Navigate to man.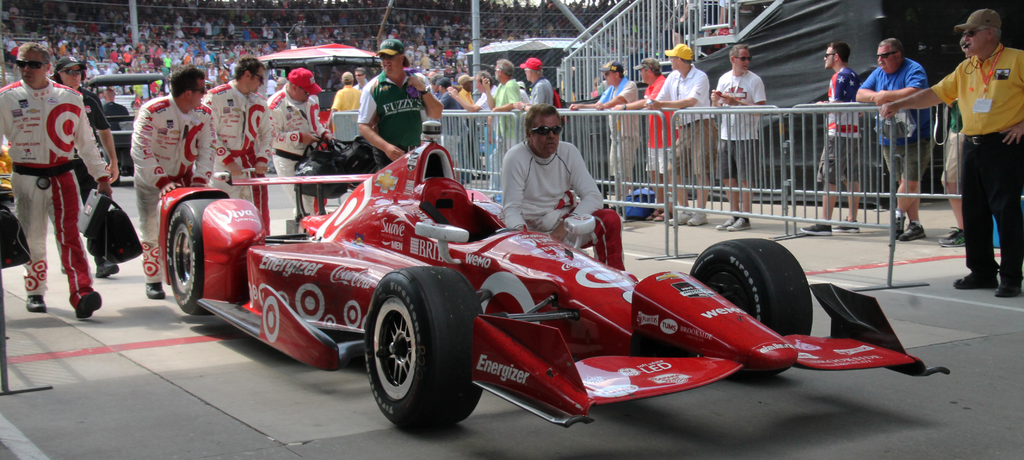
Navigation target: locate(510, 57, 561, 111).
